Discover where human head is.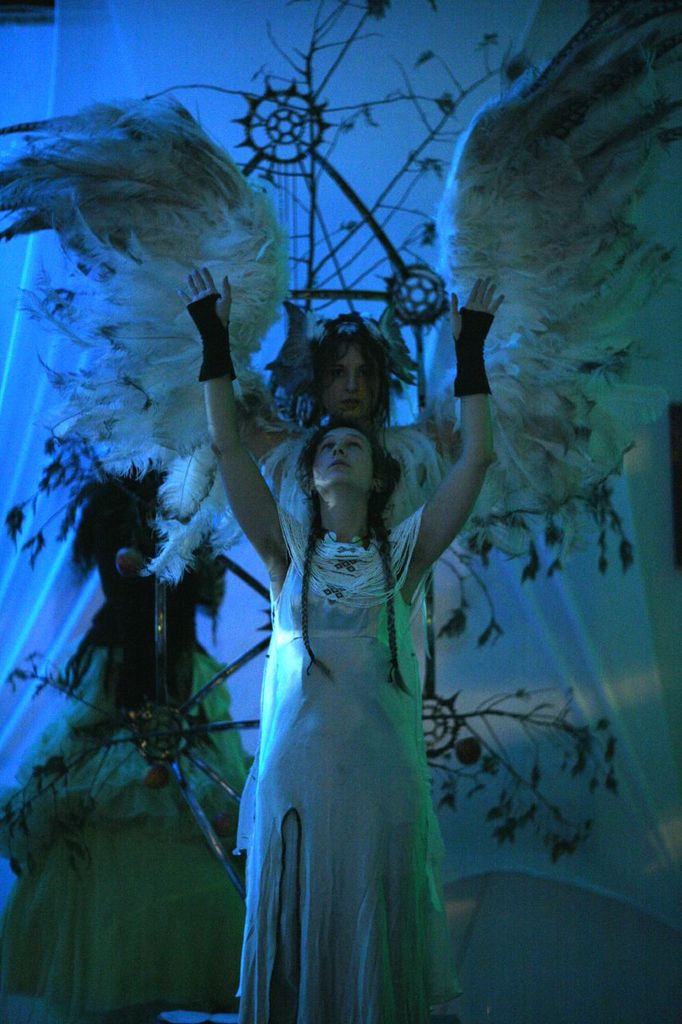
Discovered at [x1=309, y1=328, x2=397, y2=425].
